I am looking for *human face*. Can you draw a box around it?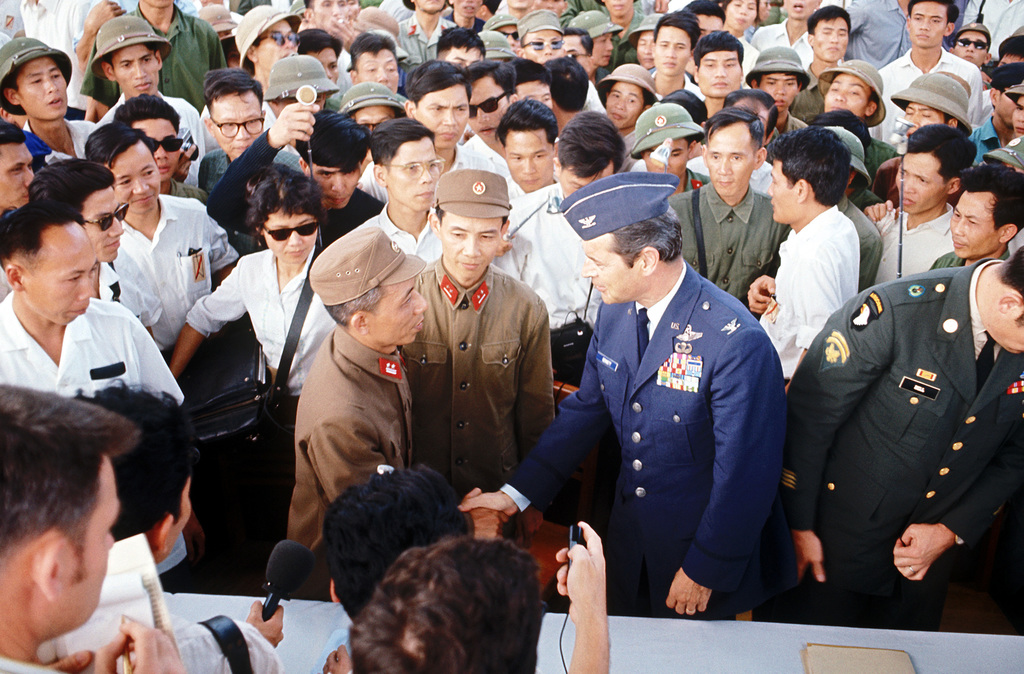
Sure, the bounding box is x1=530, y1=0, x2=564, y2=13.
